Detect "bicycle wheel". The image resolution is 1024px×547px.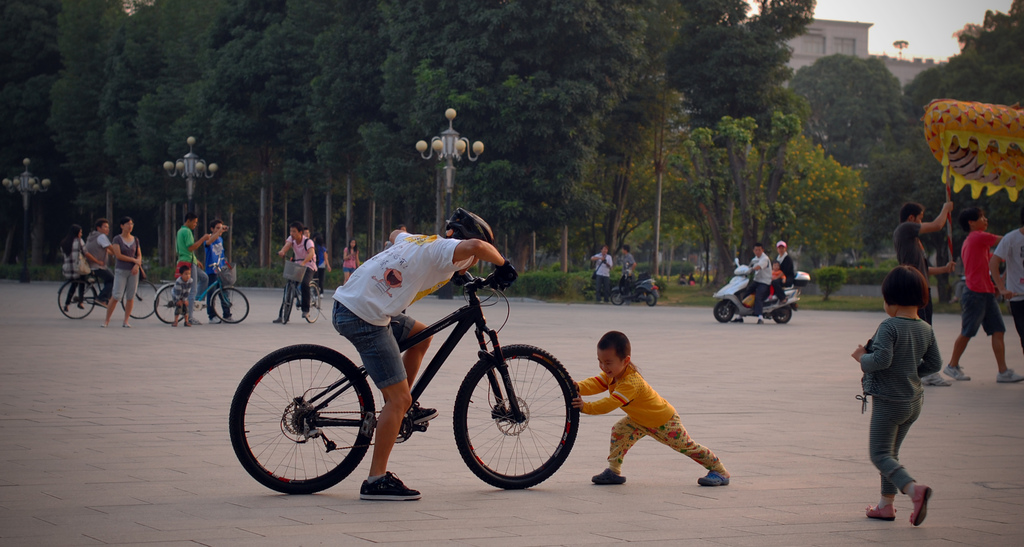
<region>301, 283, 321, 326</region>.
